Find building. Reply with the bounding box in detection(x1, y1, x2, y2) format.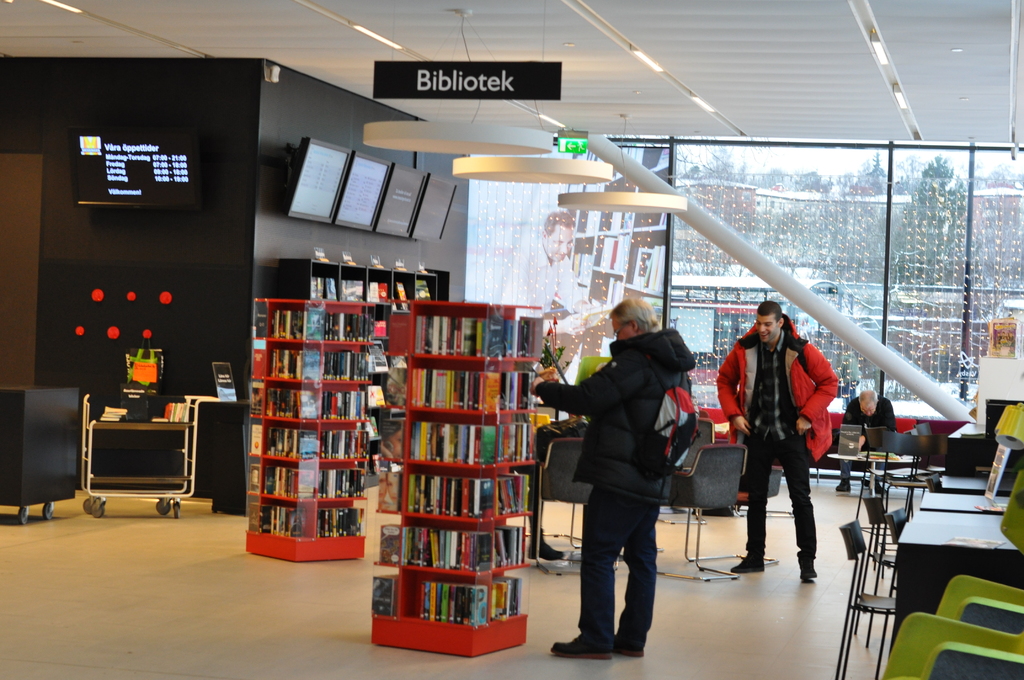
detection(0, 0, 1023, 679).
